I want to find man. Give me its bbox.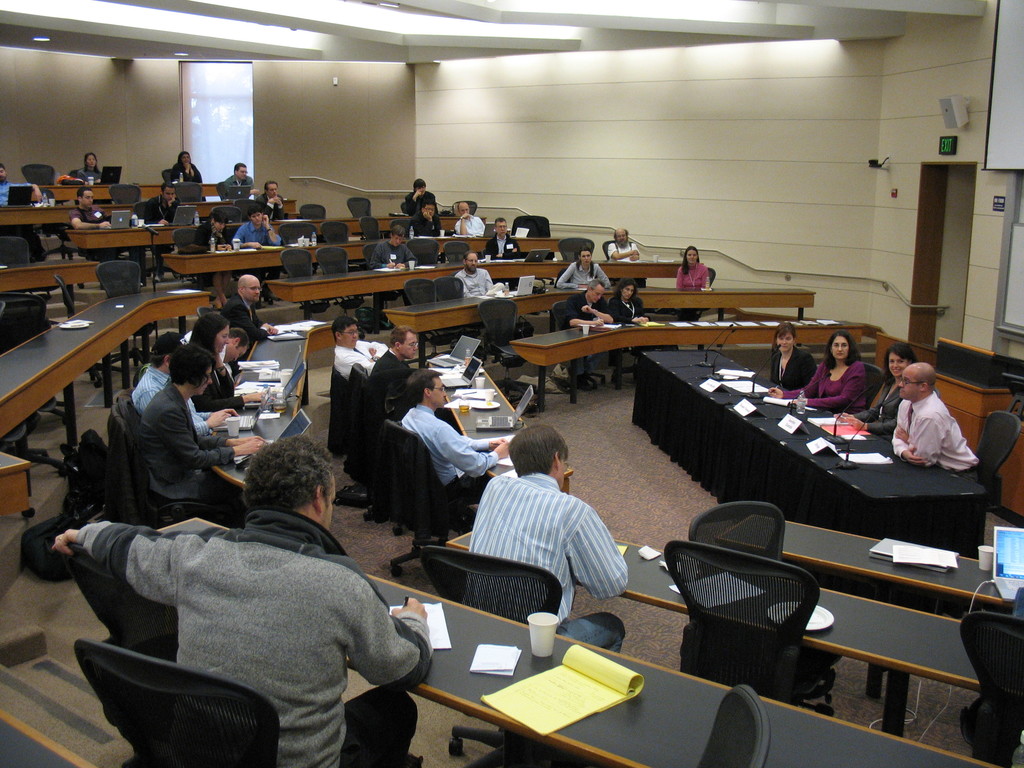
196,207,237,252.
